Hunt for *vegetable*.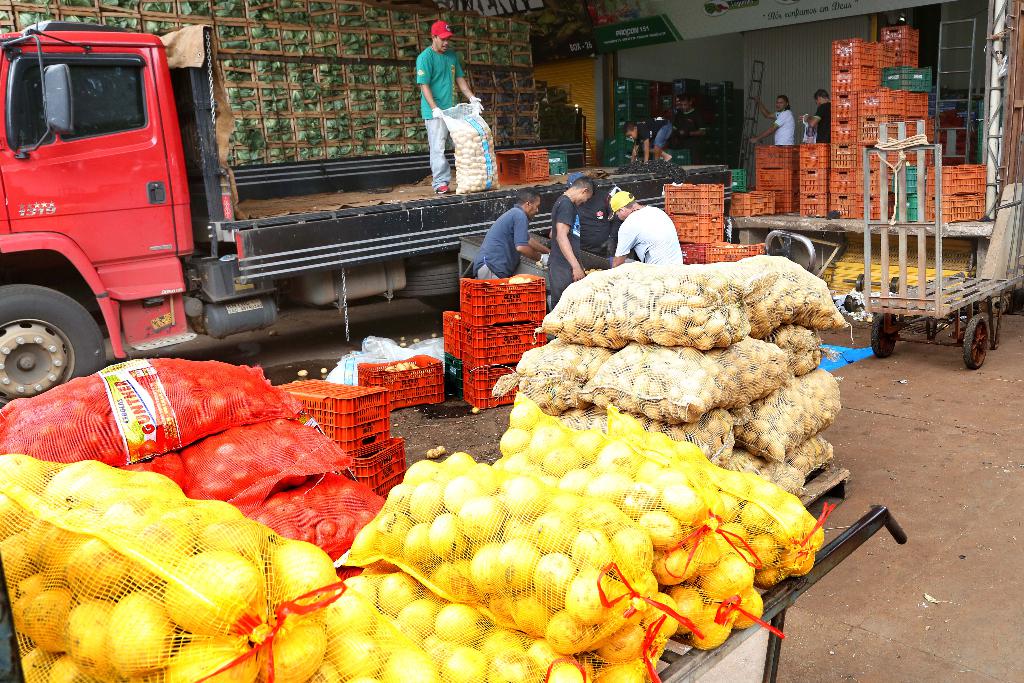
Hunted down at (left=146, top=1, right=171, bottom=12).
